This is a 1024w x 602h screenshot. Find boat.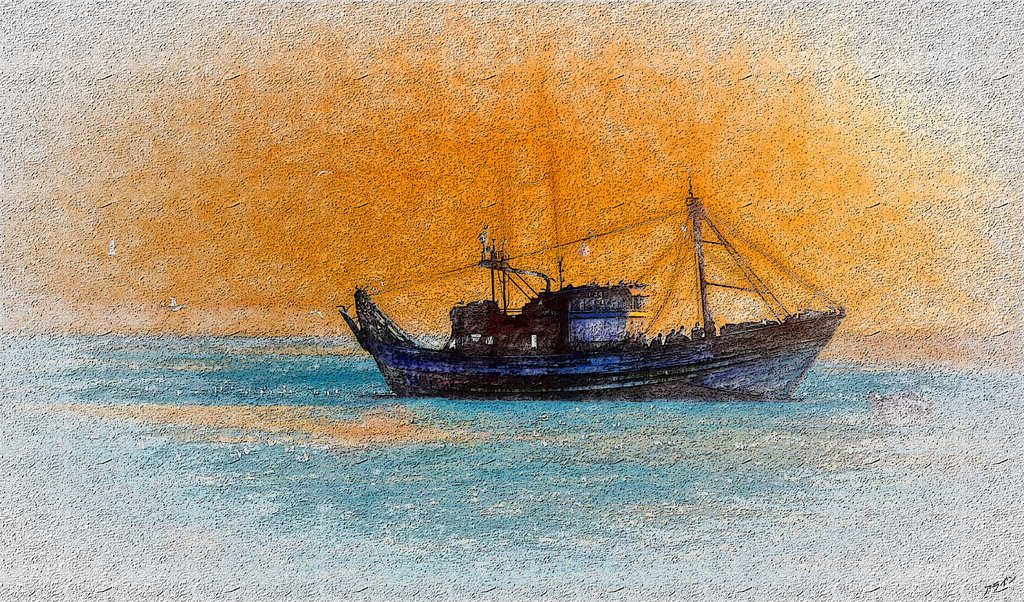
Bounding box: {"x1": 325, "y1": 188, "x2": 844, "y2": 410}.
